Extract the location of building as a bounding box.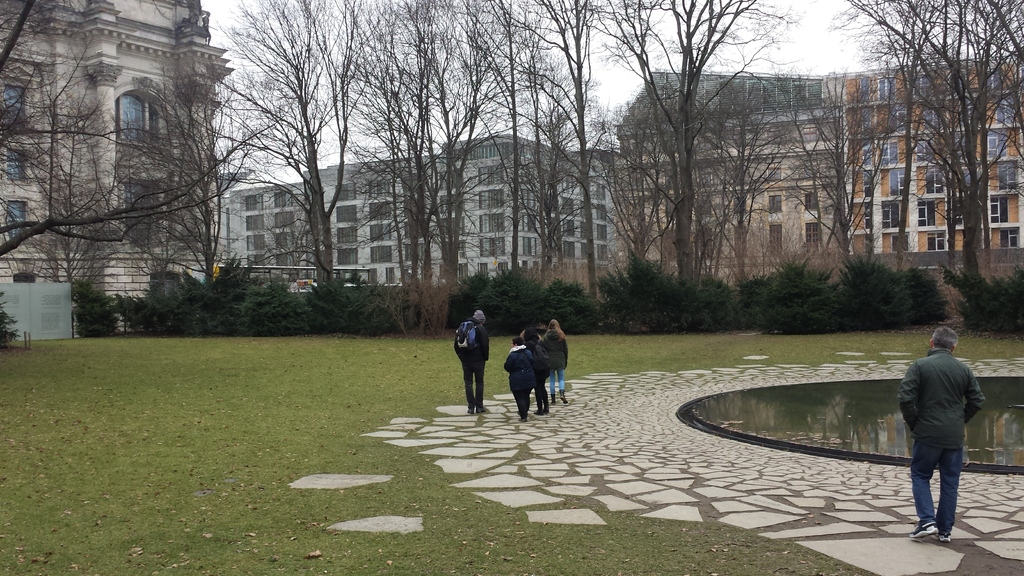
<region>607, 61, 845, 282</region>.
